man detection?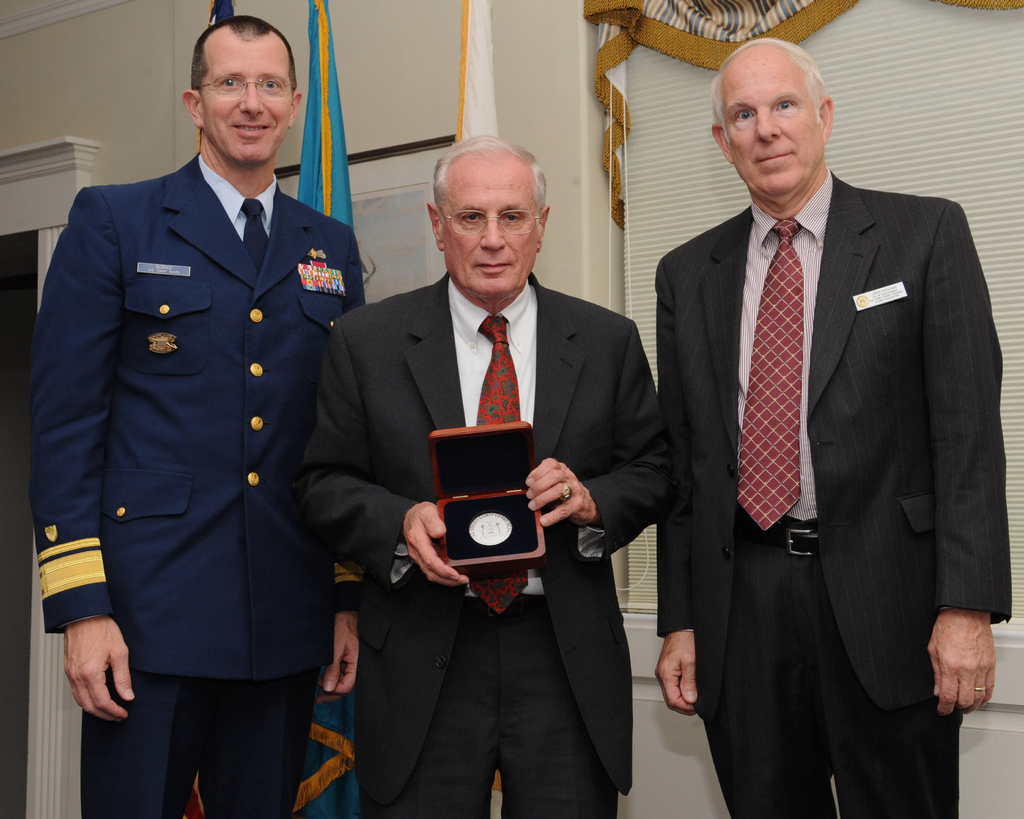
locate(27, 13, 365, 818)
